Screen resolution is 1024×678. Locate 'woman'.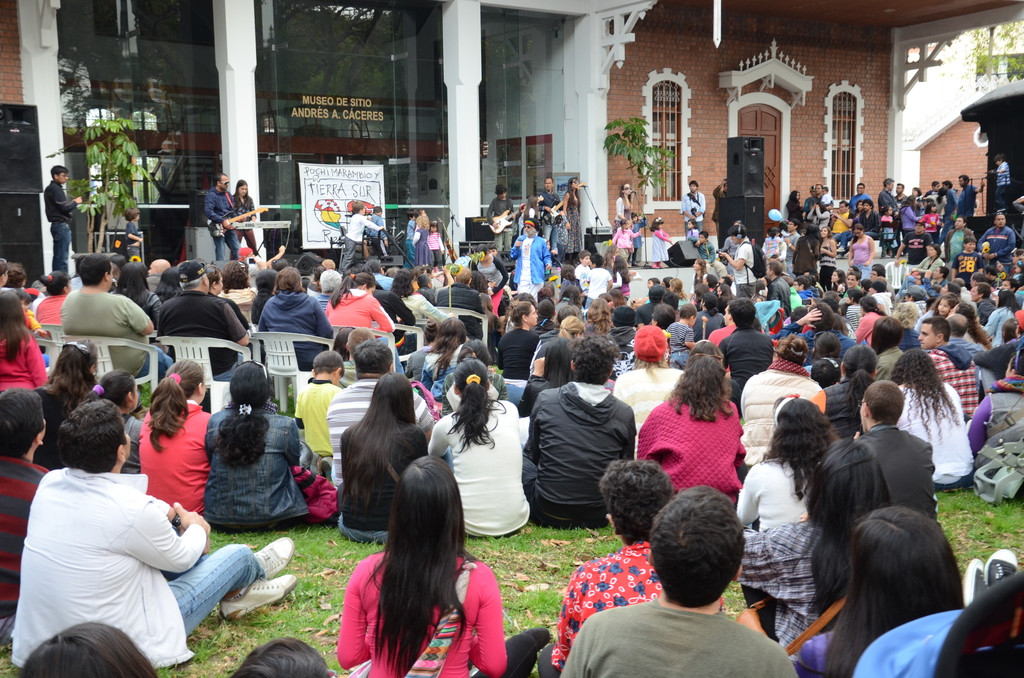
{"left": 515, "top": 194, "right": 539, "bottom": 238}.
